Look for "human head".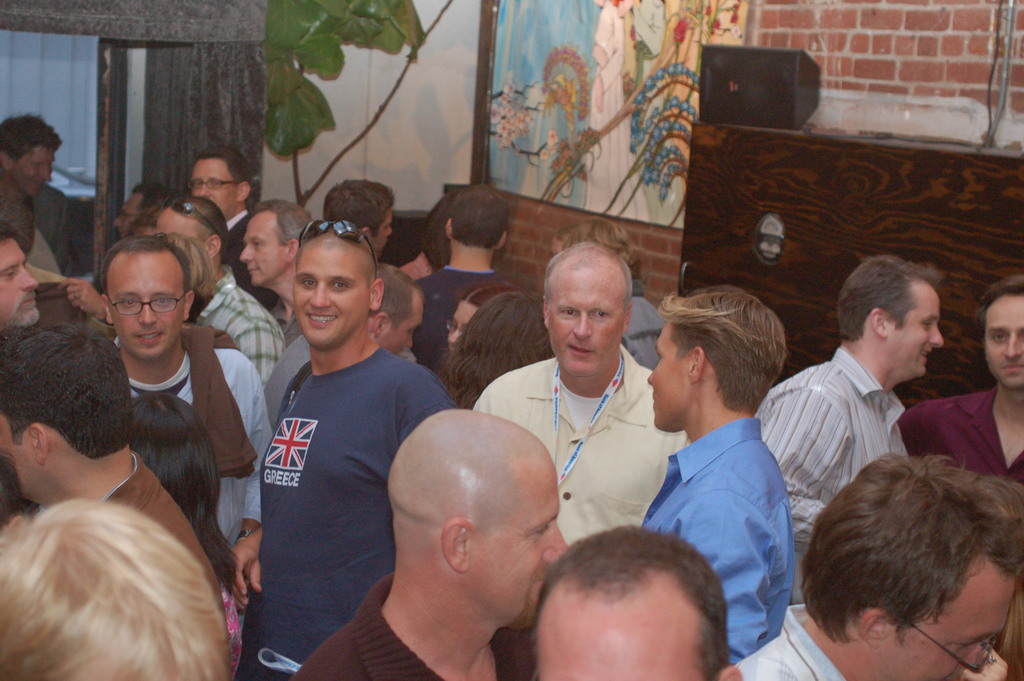
Found: 0, 321, 129, 500.
